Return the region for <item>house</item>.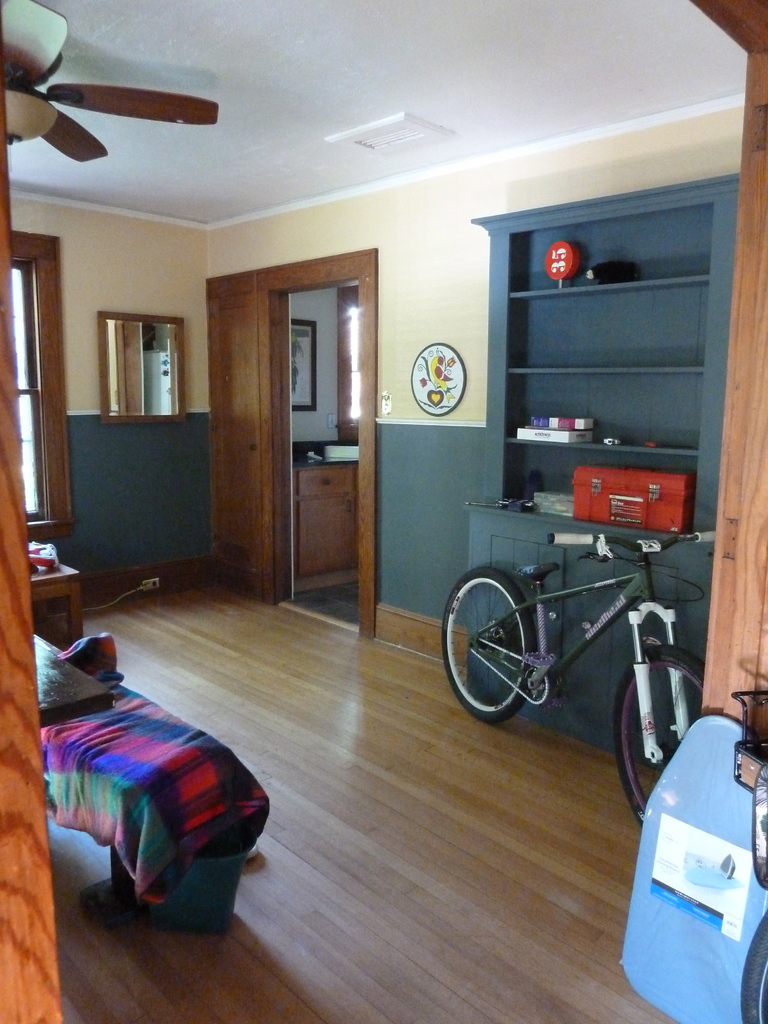
rect(4, 31, 760, 932).
